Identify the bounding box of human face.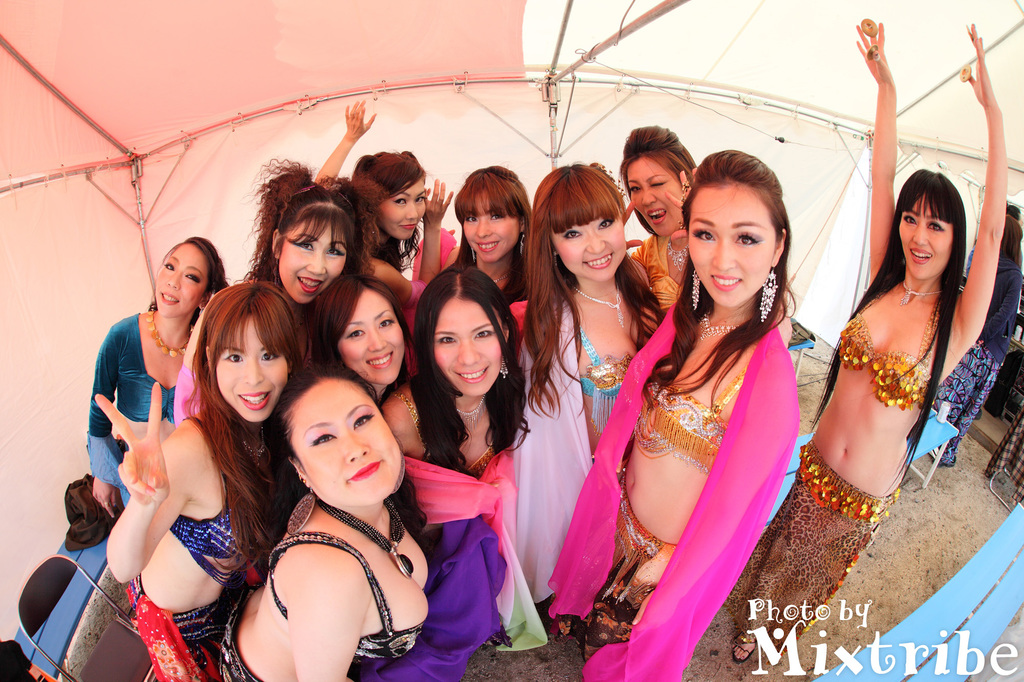
BBox(281, 215, 351, 304).
